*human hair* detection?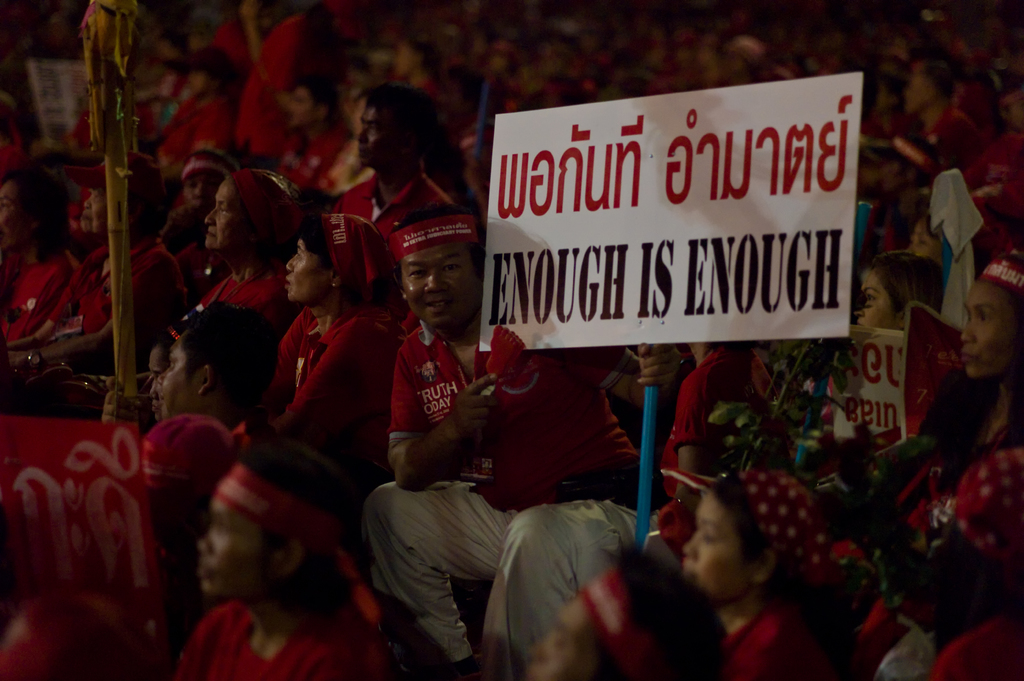
bbox=[595, 541, 728, 680]
